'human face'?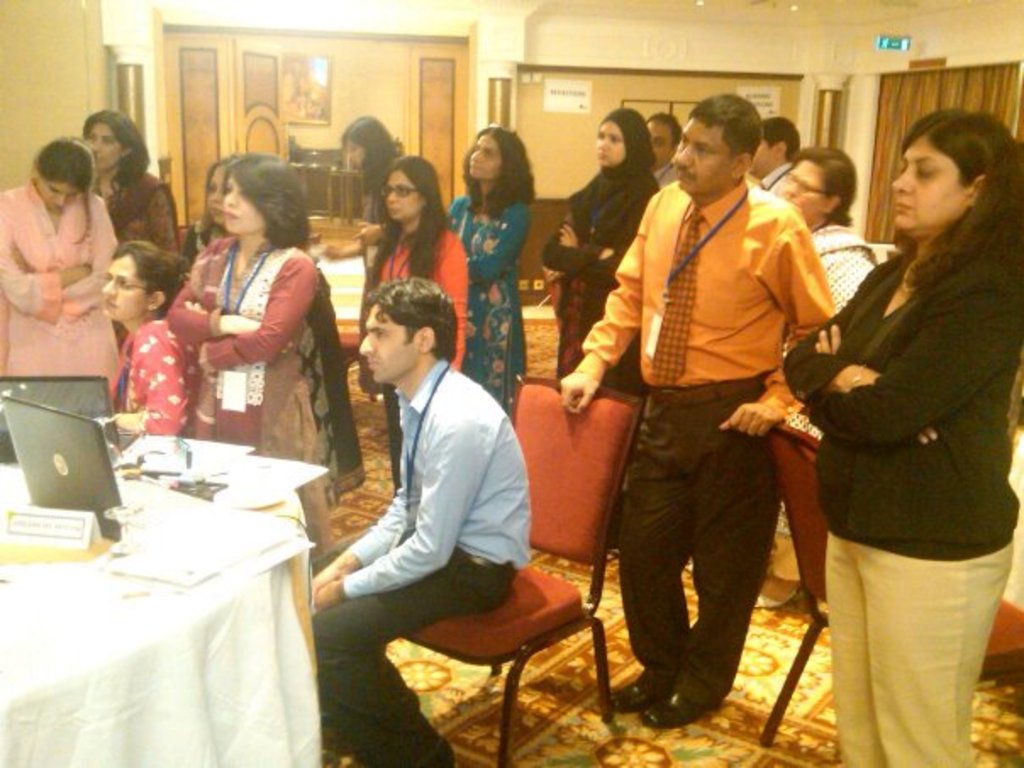
[left=644, top=119, right=678, bottom=164]
